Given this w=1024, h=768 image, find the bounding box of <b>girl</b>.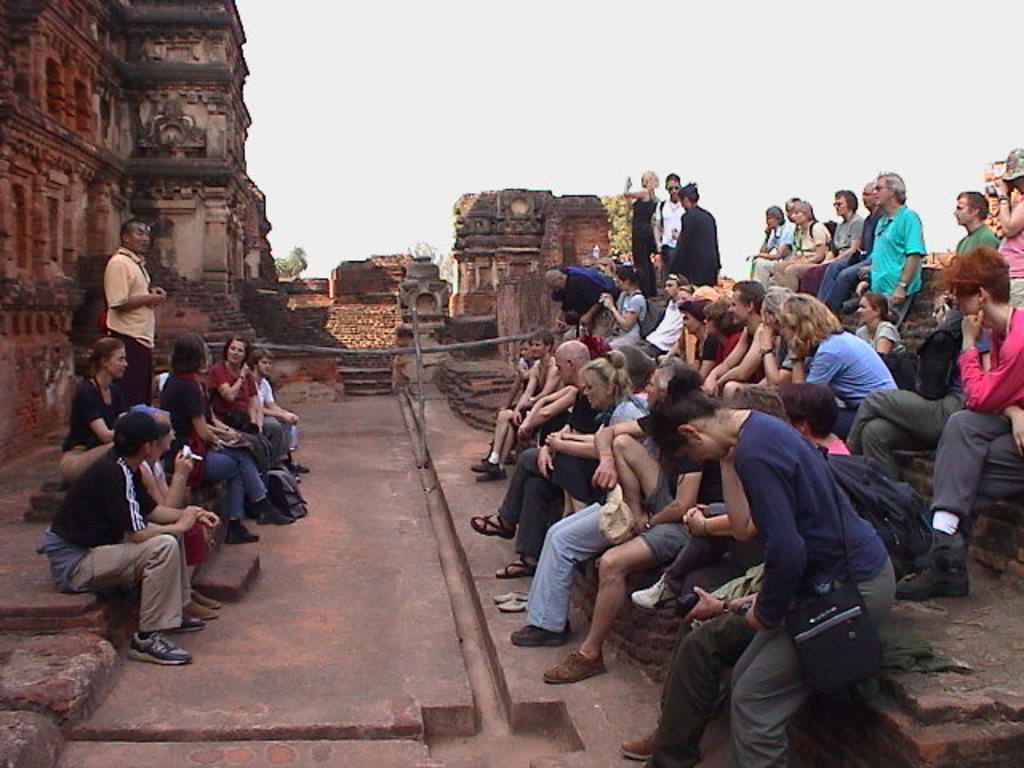
[472, 352, 637, 573].
